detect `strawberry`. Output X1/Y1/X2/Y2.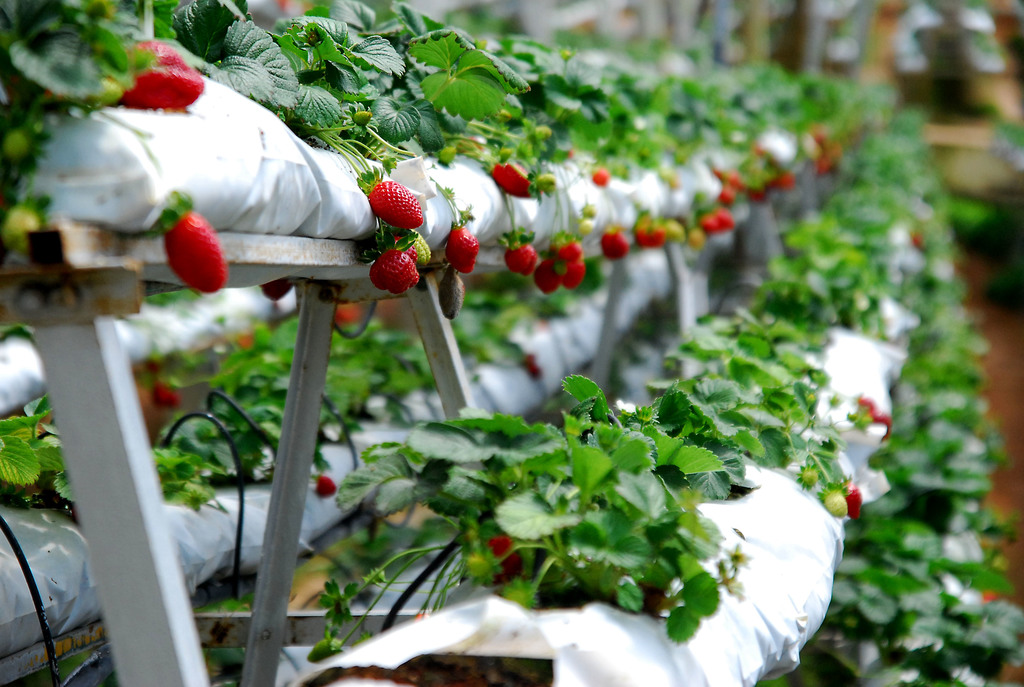
173/218/229/290.
